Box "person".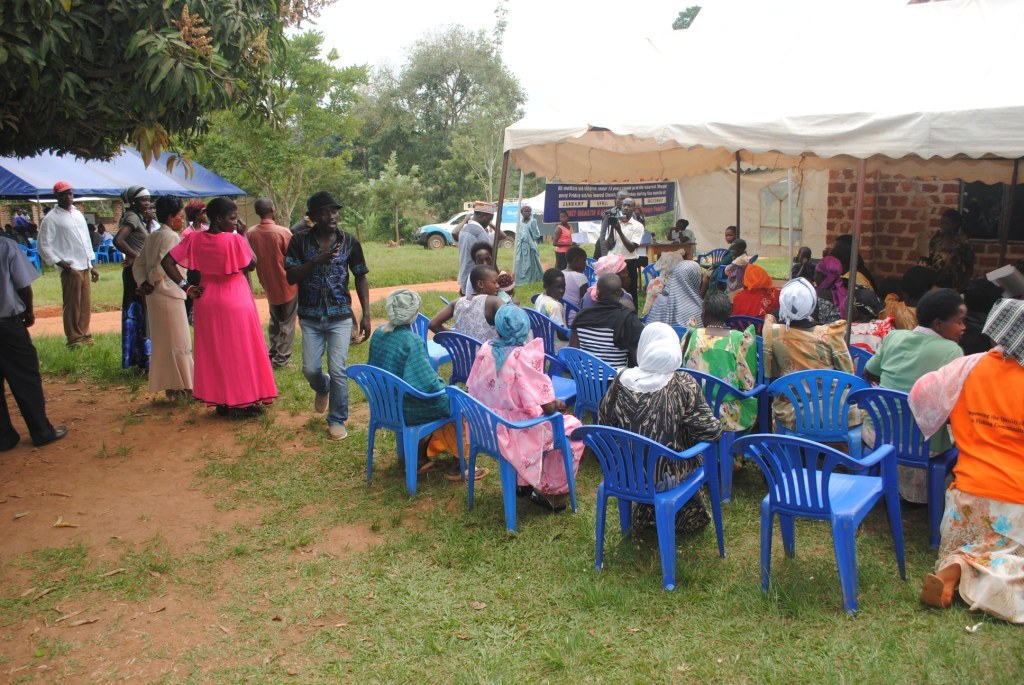
926, 200, 972, 289.
